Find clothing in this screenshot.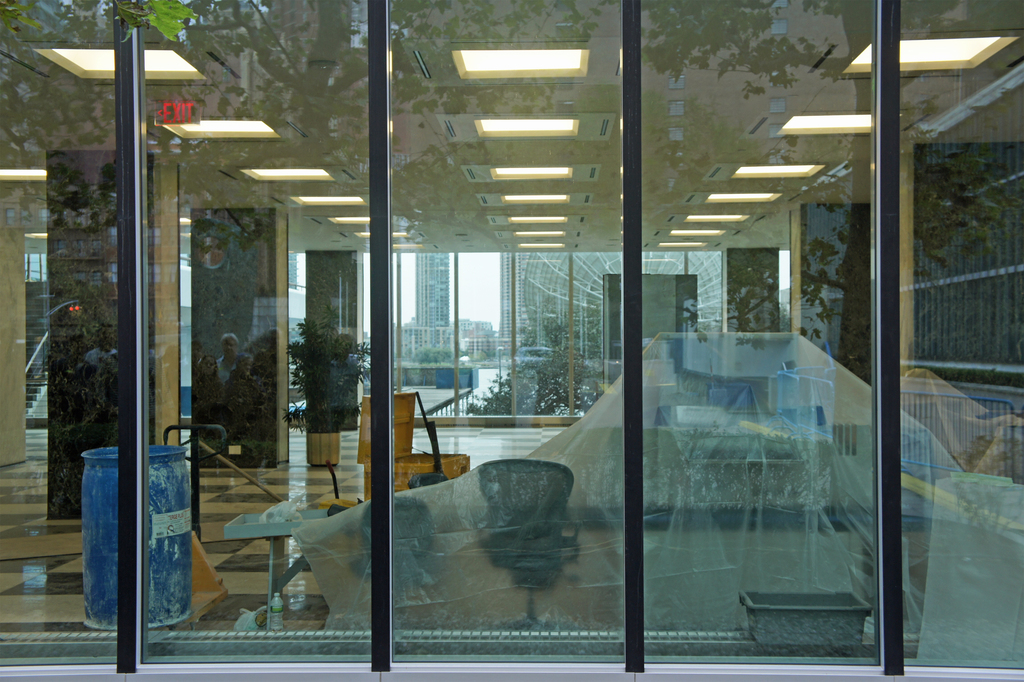
The bounding box for clothing is left=88, top=349, right=120, bottom=370.
